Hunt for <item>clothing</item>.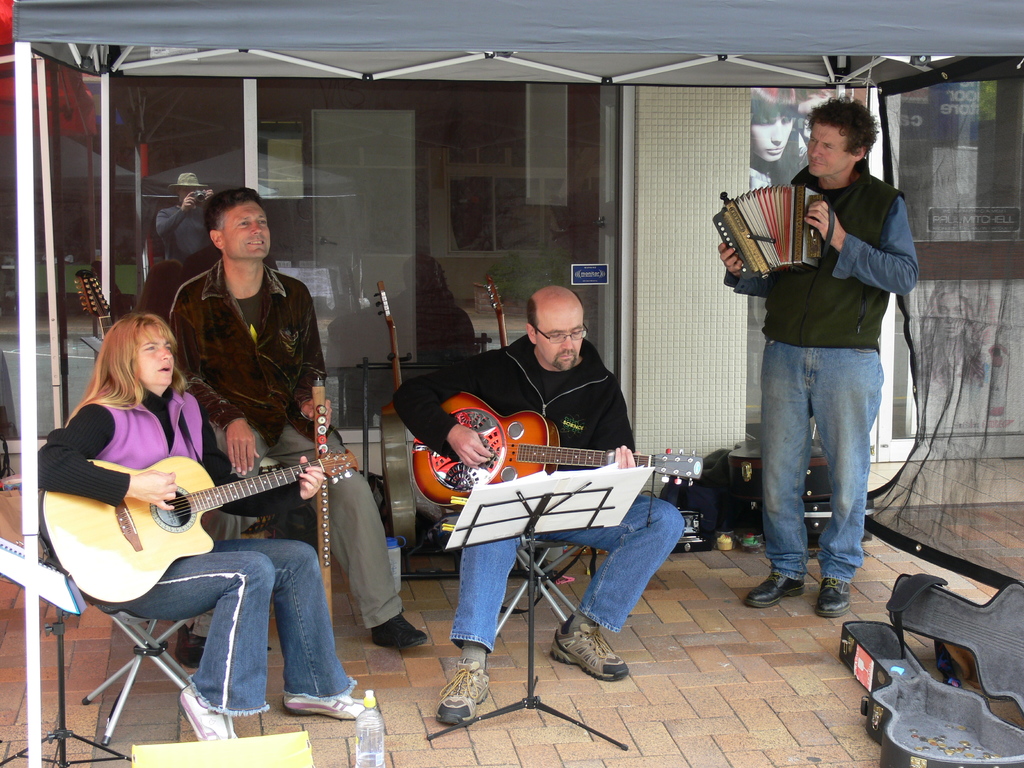
Hunted down at <bbox>721, 86, 917, 586</bbox>.
